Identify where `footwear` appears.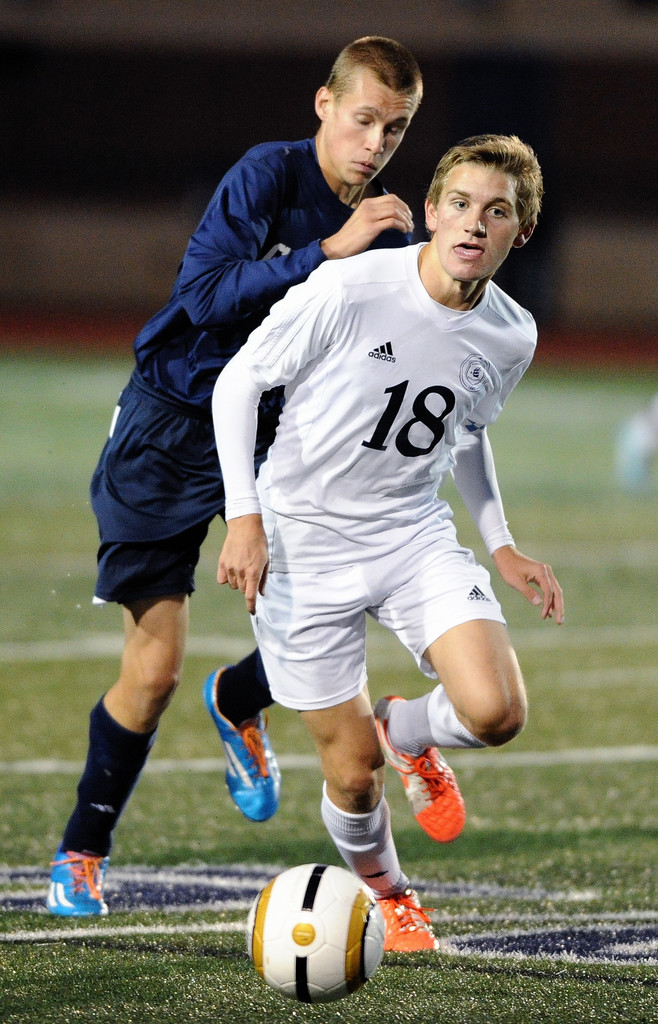
Appears at box=[206, 666, 283, 825].
